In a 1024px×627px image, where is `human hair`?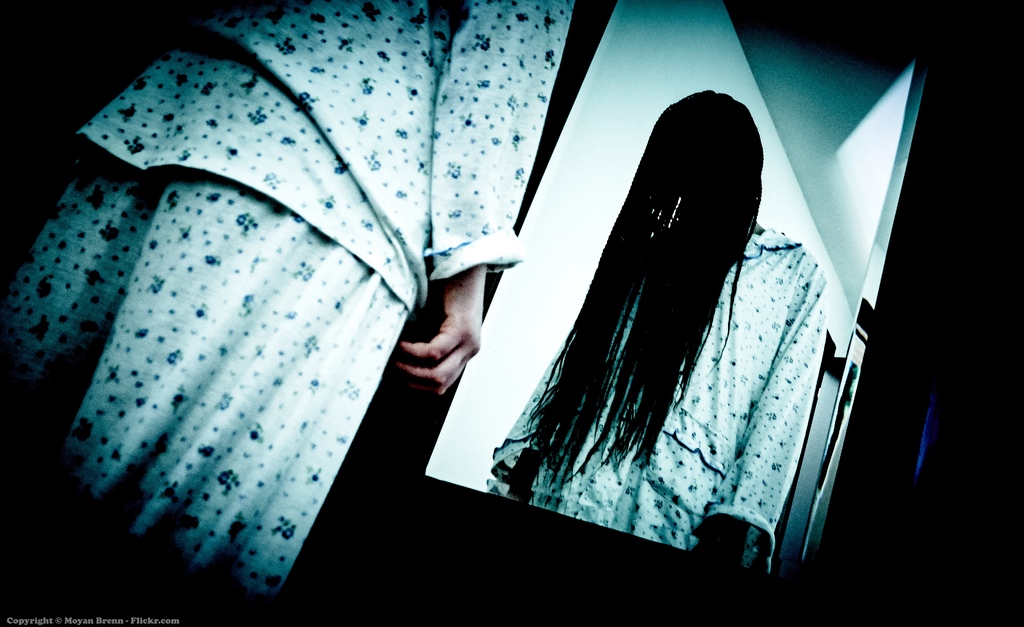
l=520, t=86, r=765, b=476.
